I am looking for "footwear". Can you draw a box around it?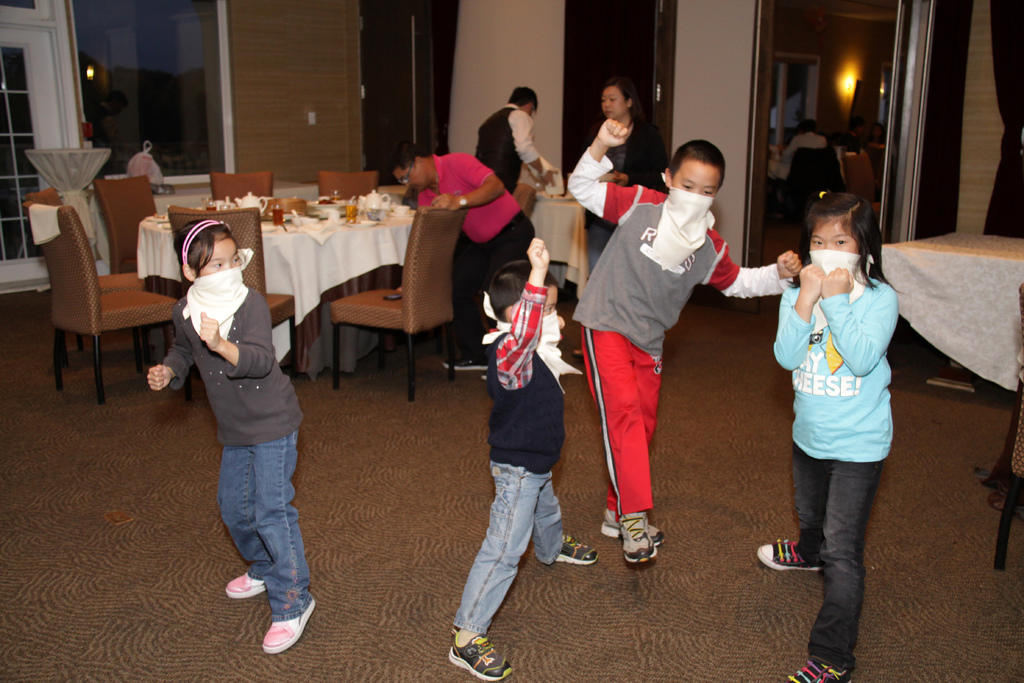
Sure, the bounding box is 598:512:666:549.
